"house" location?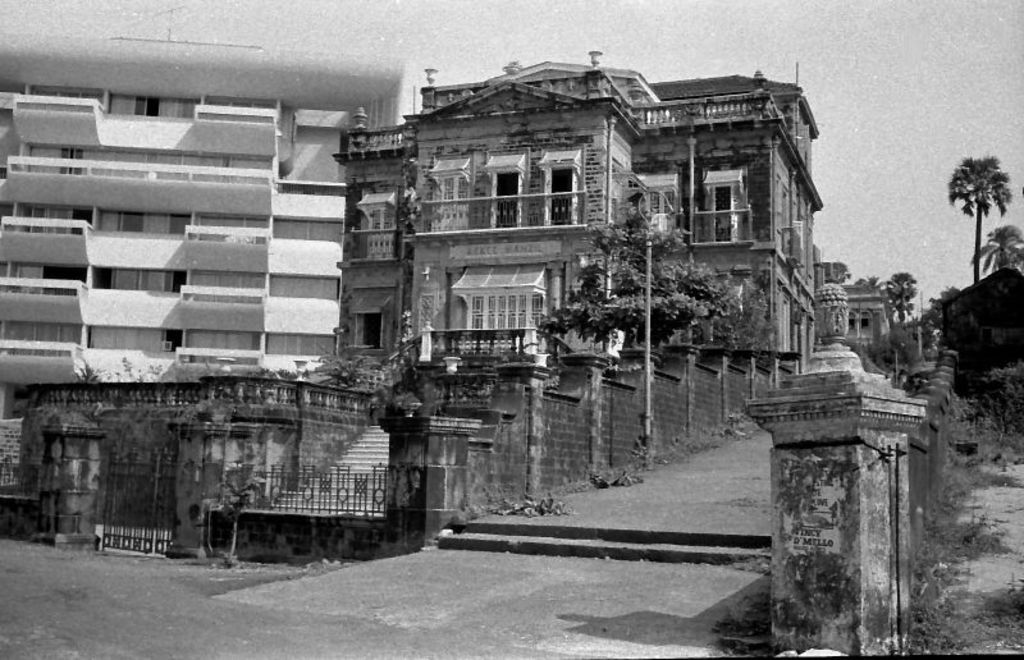
x1=0, y1=28, x2=422, y2=417
